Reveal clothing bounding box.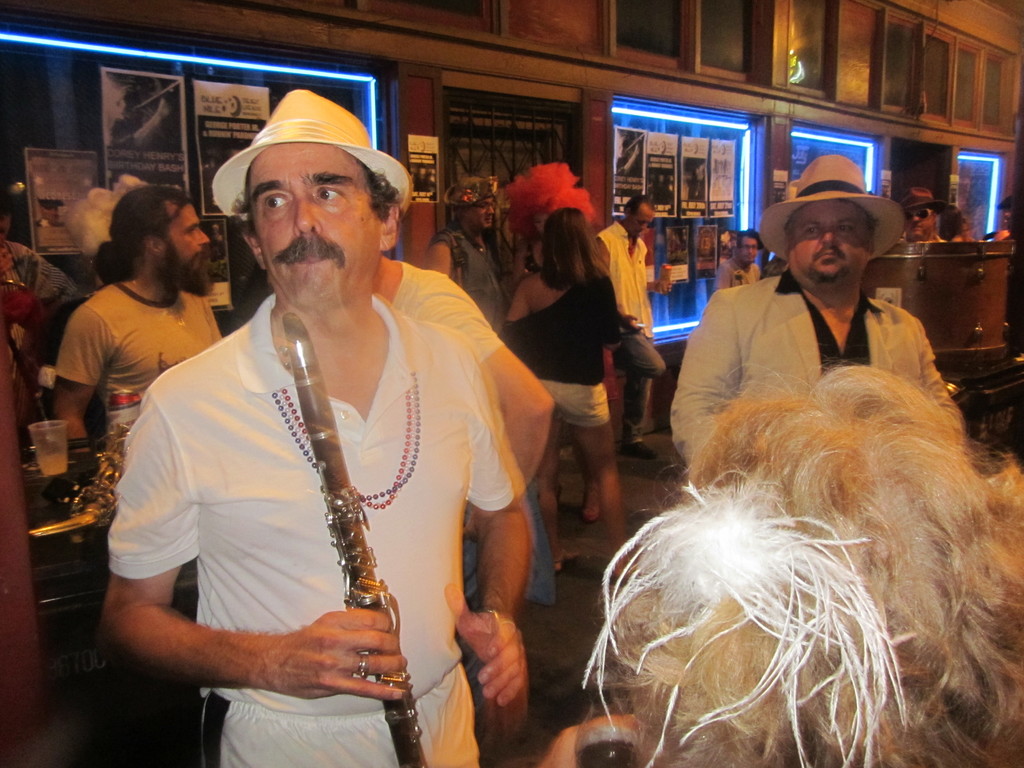
Revealed: 599/222/662/430.
